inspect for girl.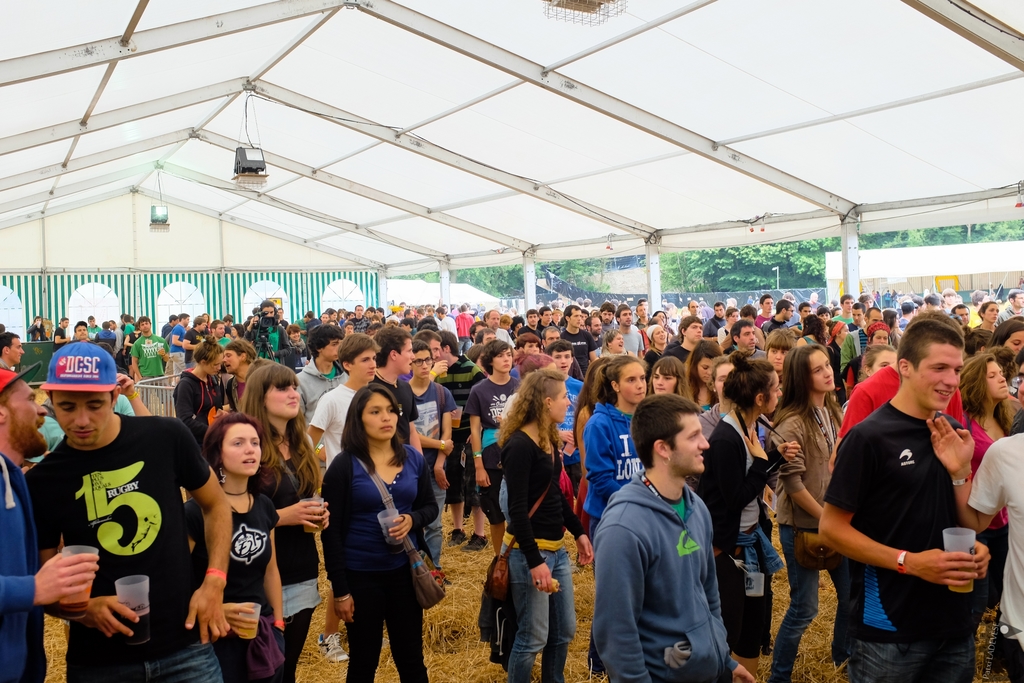
Inspection: 496 368 592 682.
